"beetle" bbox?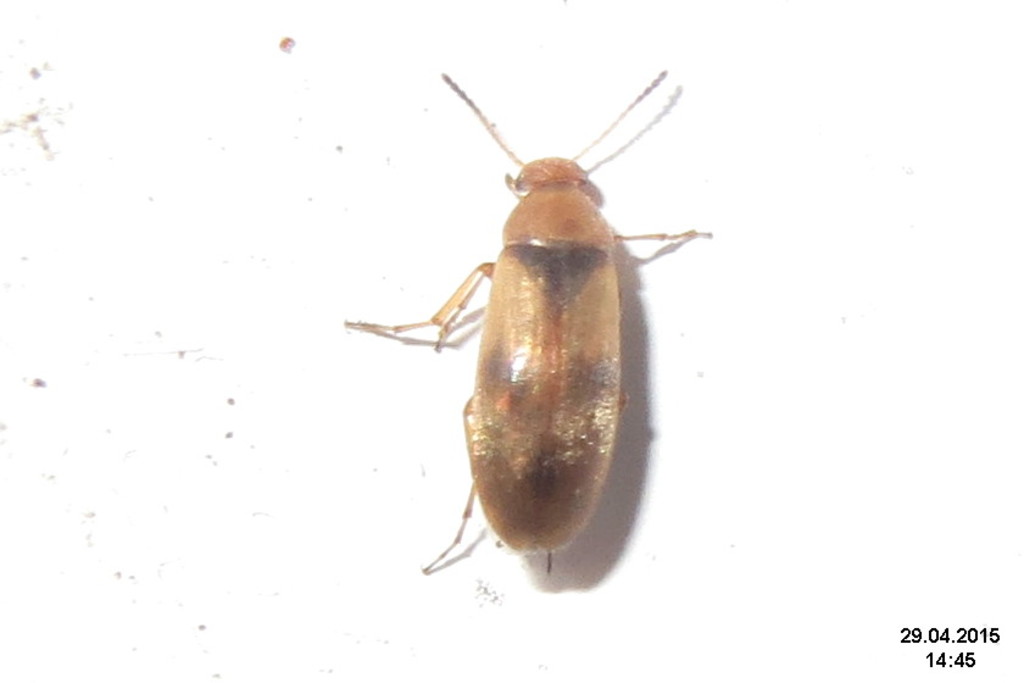
345,62,727,573
